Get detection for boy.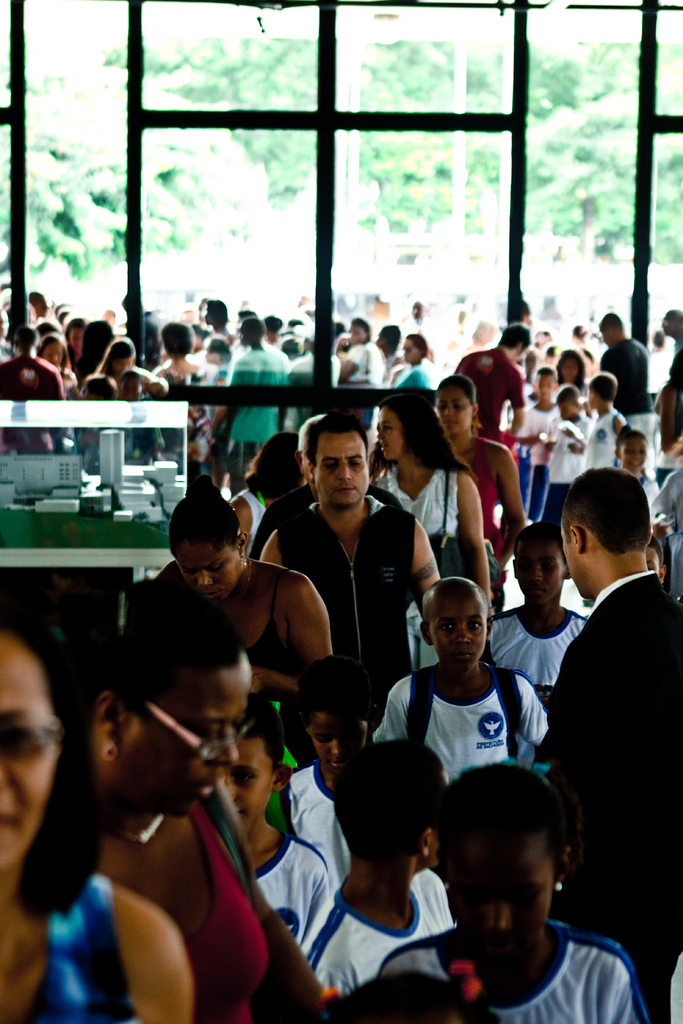
Detection: 539/392/593/520.
